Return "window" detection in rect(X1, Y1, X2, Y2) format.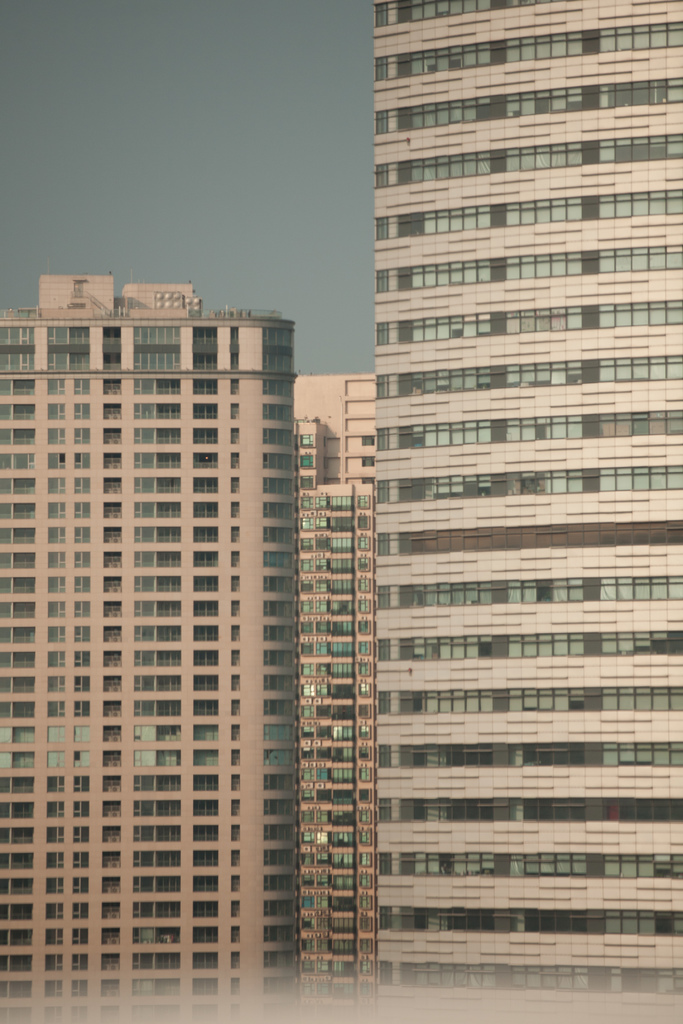
rect(191, 449, 220, 467).
